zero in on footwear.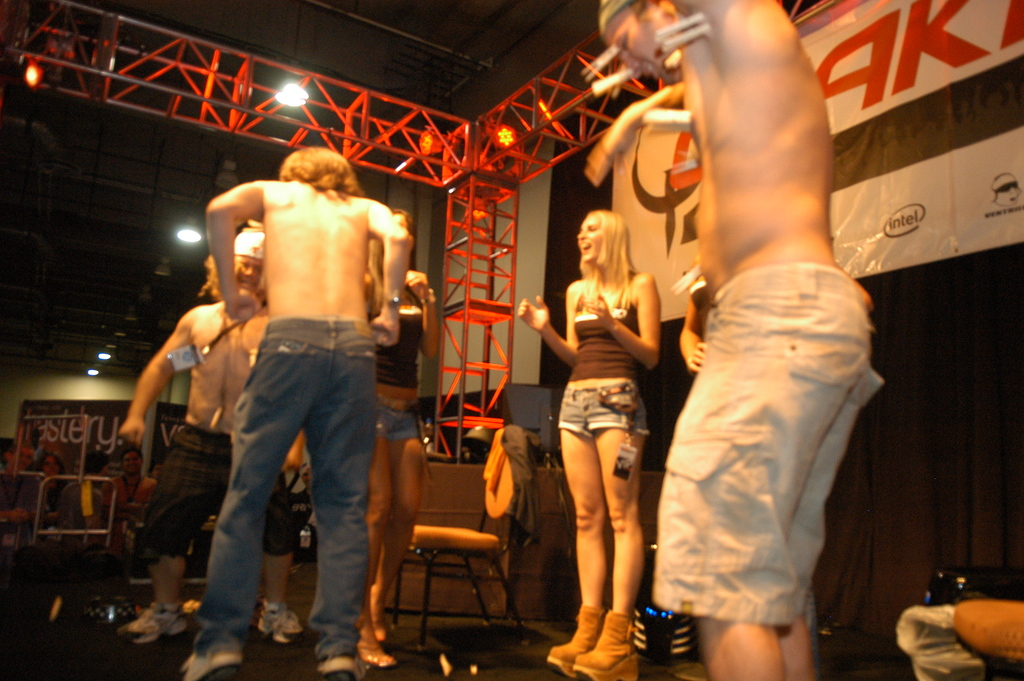
Zeroed in: crop(257, 596, 315, 644).
